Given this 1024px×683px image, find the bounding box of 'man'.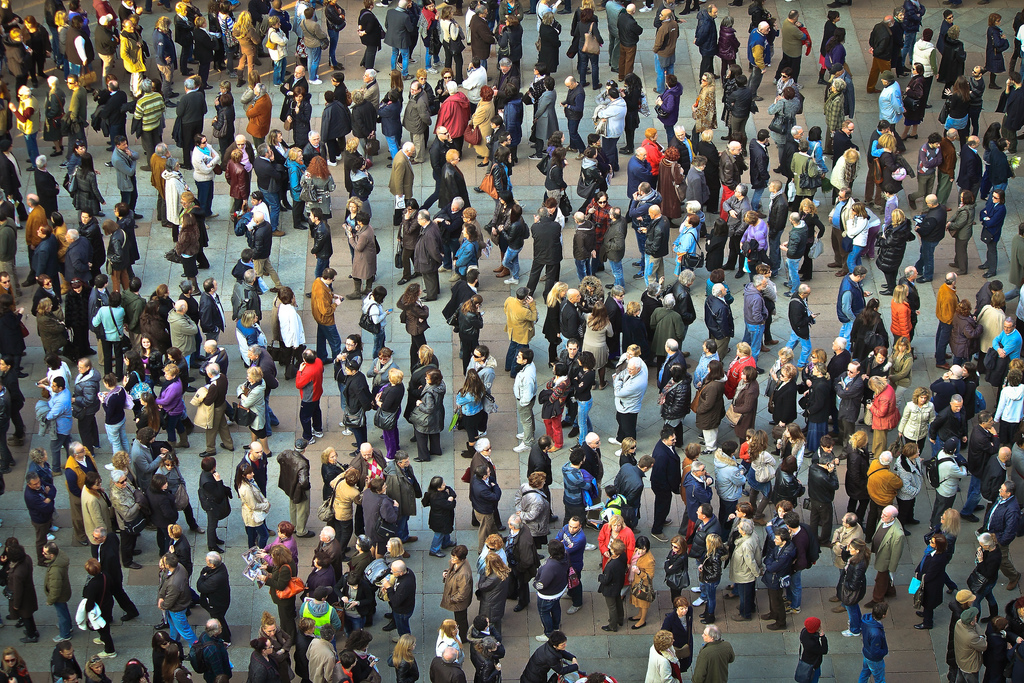
[left=912, top=191, right=948, bottom=282].
